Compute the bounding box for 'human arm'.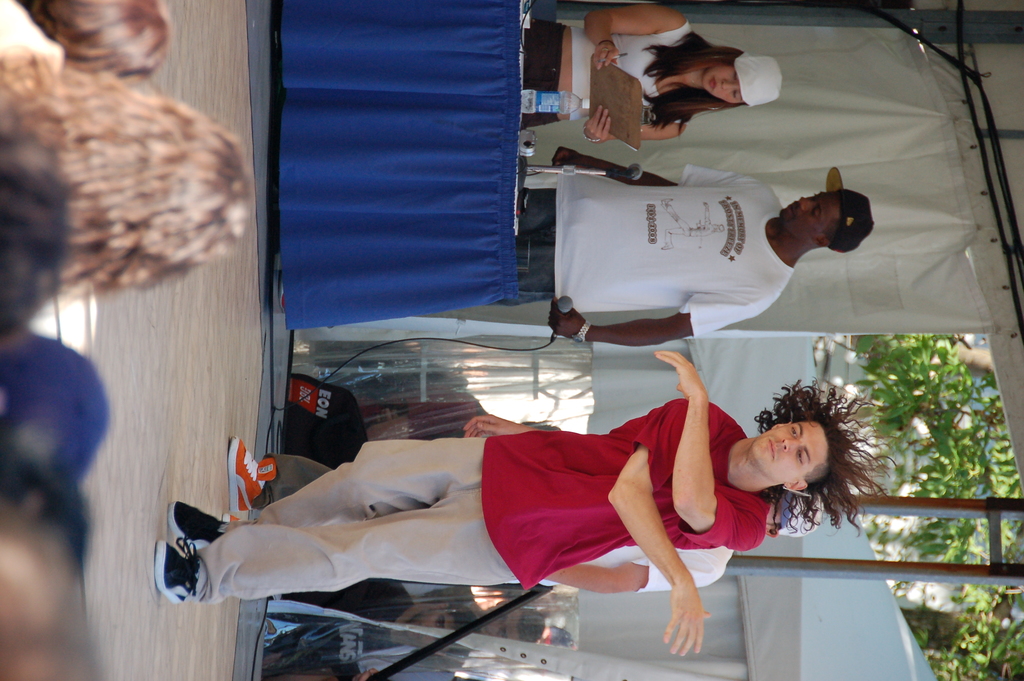
{"left": 650, "top": 345, "right": 772, "bottom": 545}.
